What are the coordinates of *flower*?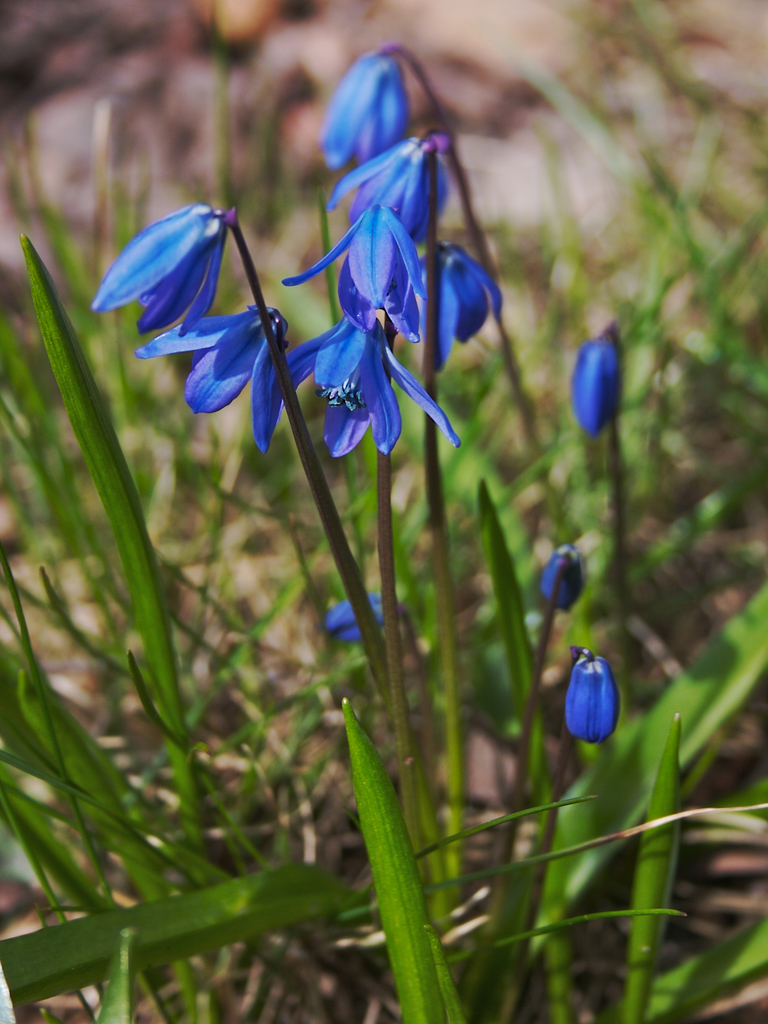
(571,337,619,436).
